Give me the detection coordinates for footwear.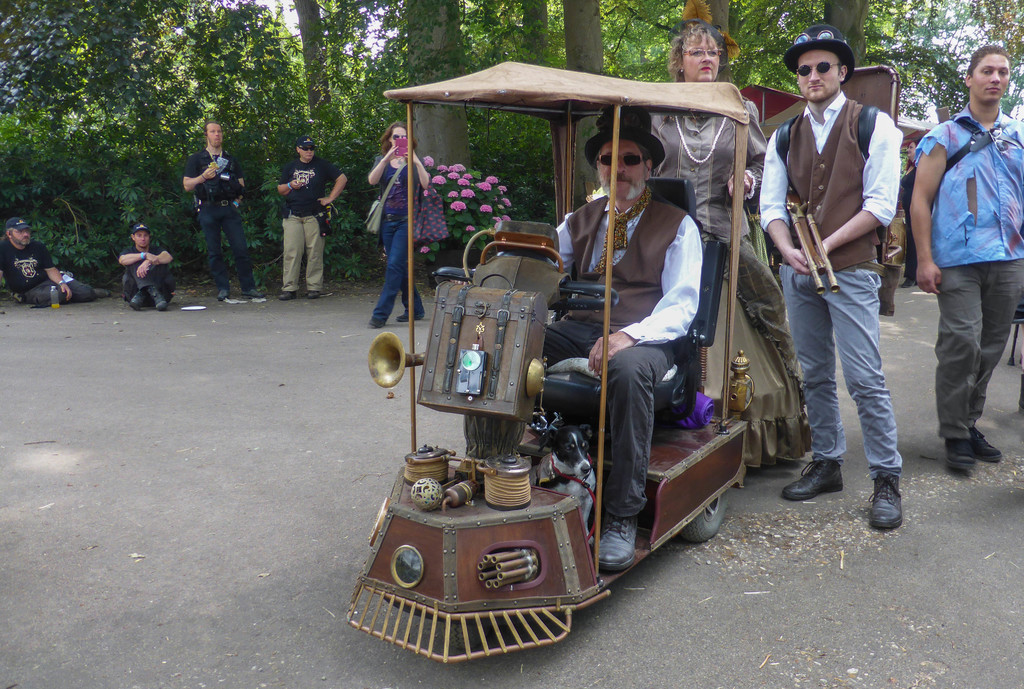
96,288,111,298.
